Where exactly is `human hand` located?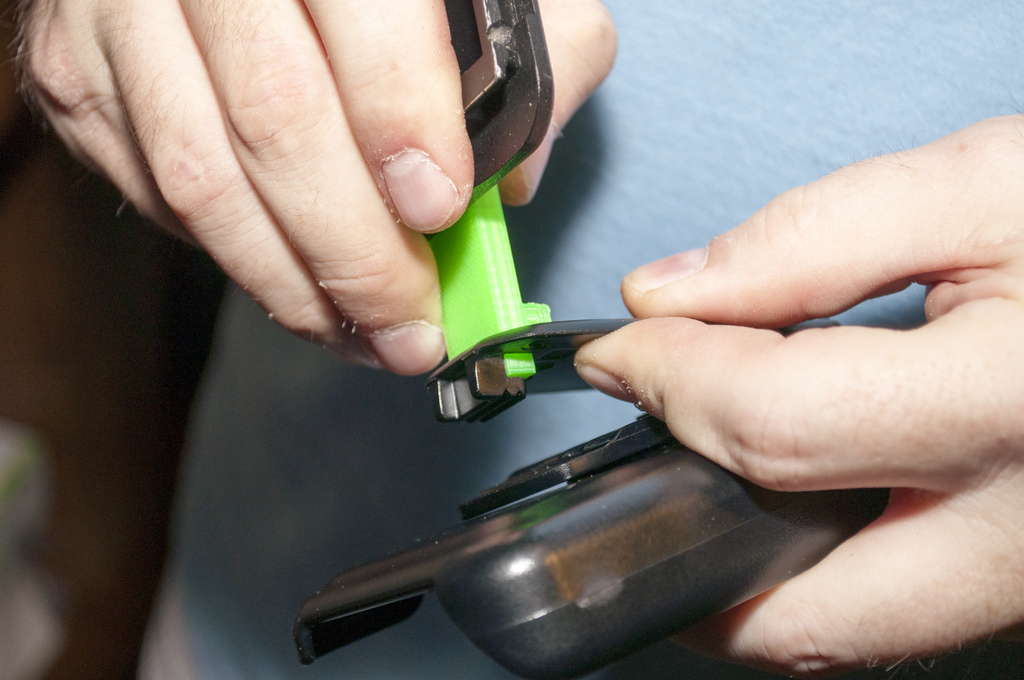
Its bounding box is <bbox>17, 0, 619, 382</bbox>.
